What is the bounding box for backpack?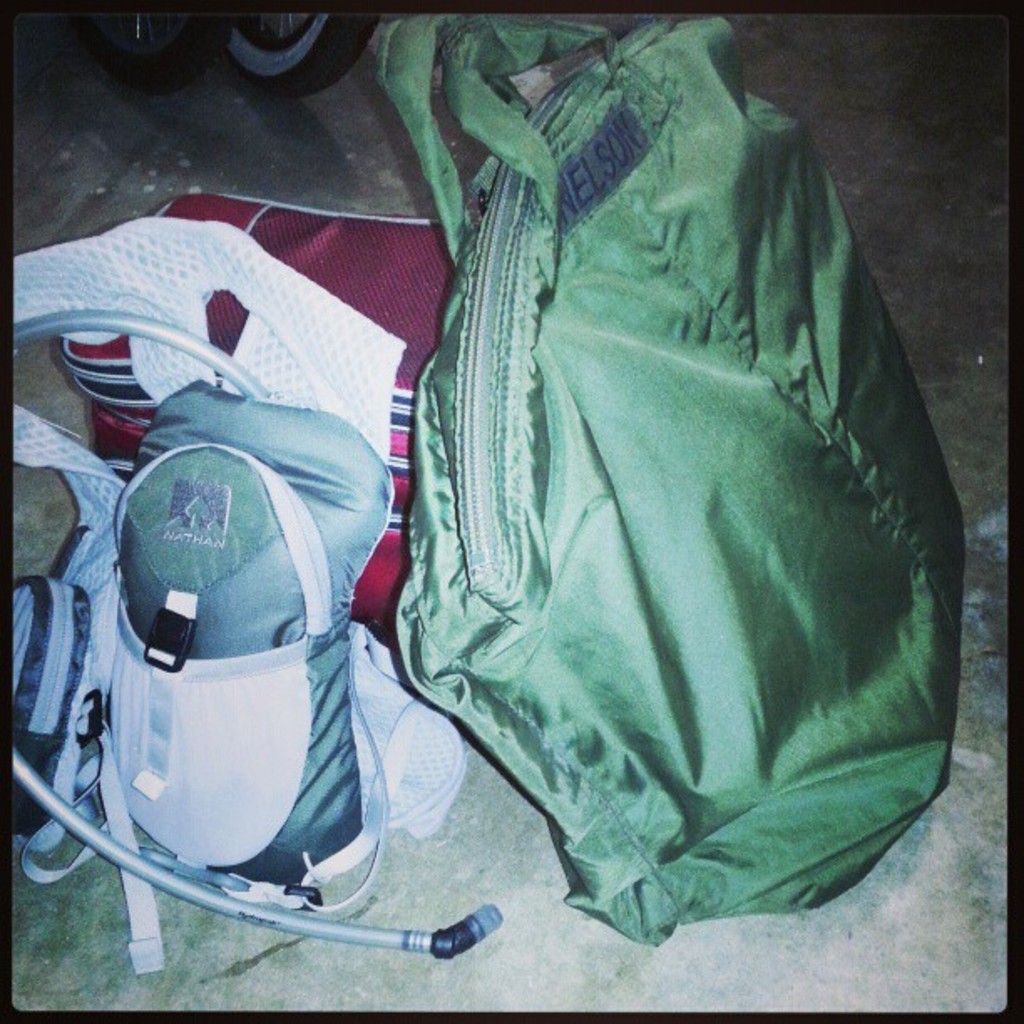
<box>385,13,964,947</box>.
